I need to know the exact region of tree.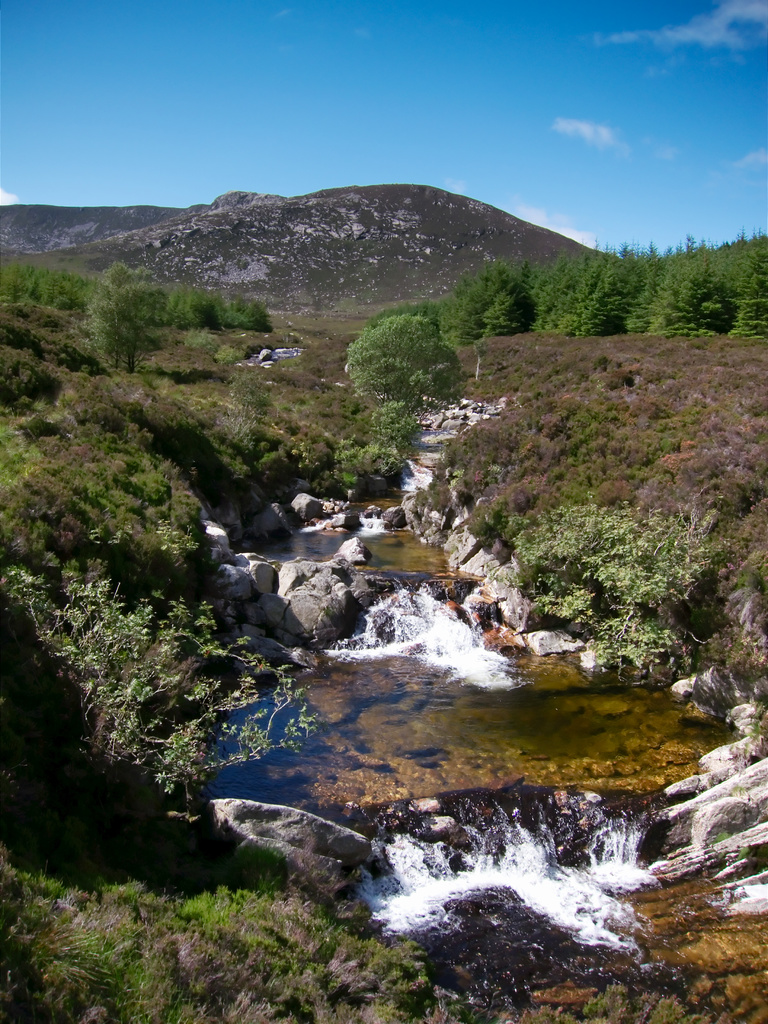
Region: Rect(717, 226, 767, 287).
